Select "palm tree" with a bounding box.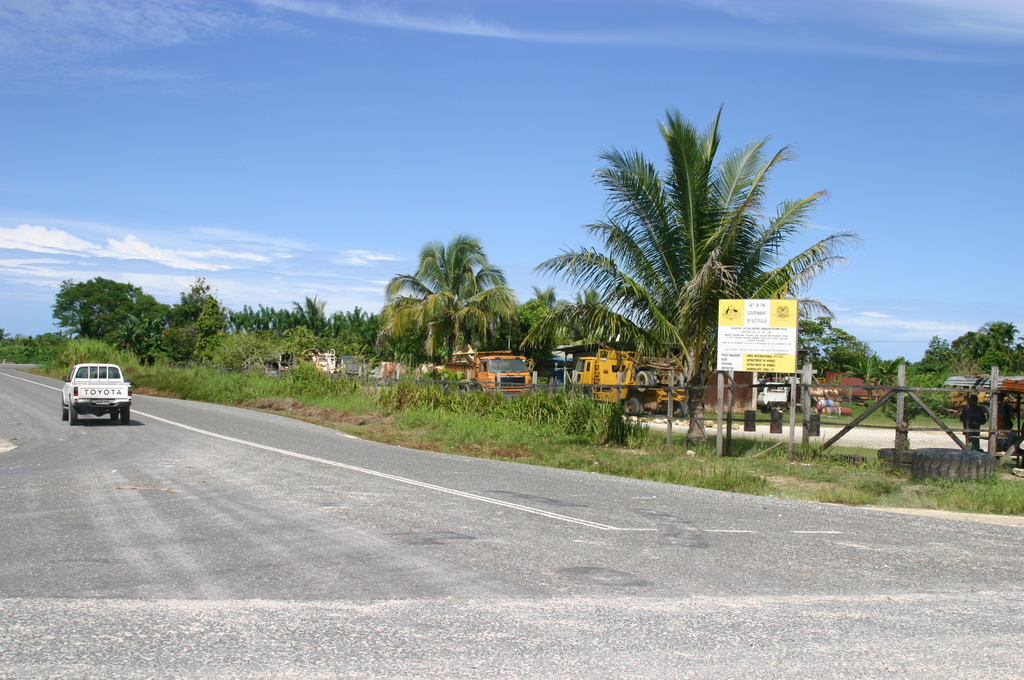
[396,241,506,375].
